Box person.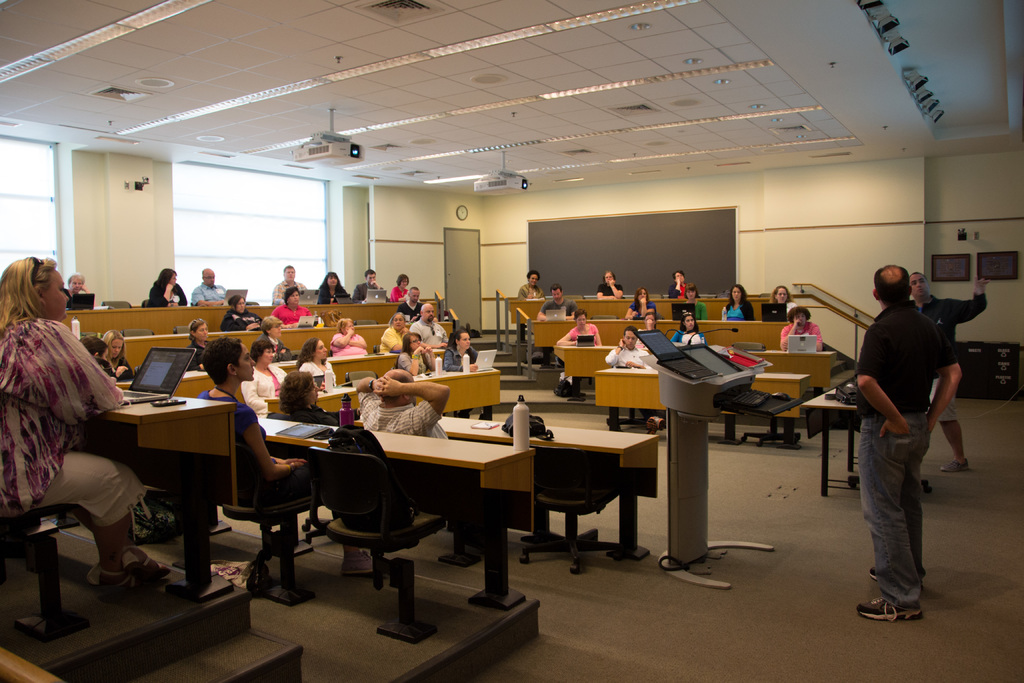
x1=79 y1=333 x2=114 y2=379.
